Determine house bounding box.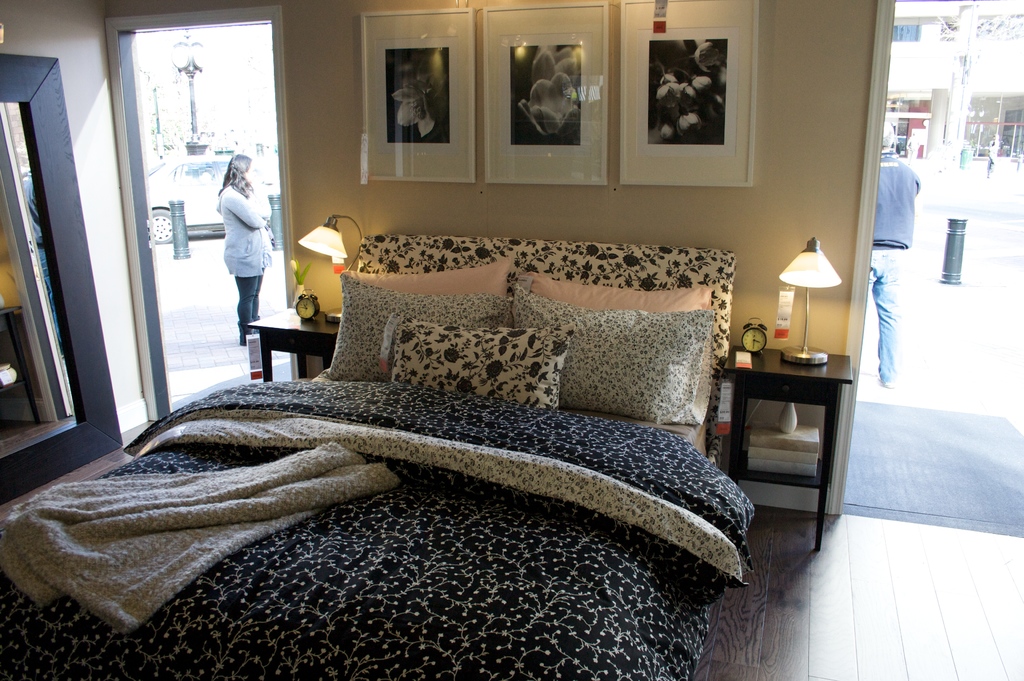
Determined: box=[0, 0, 972, 634].
